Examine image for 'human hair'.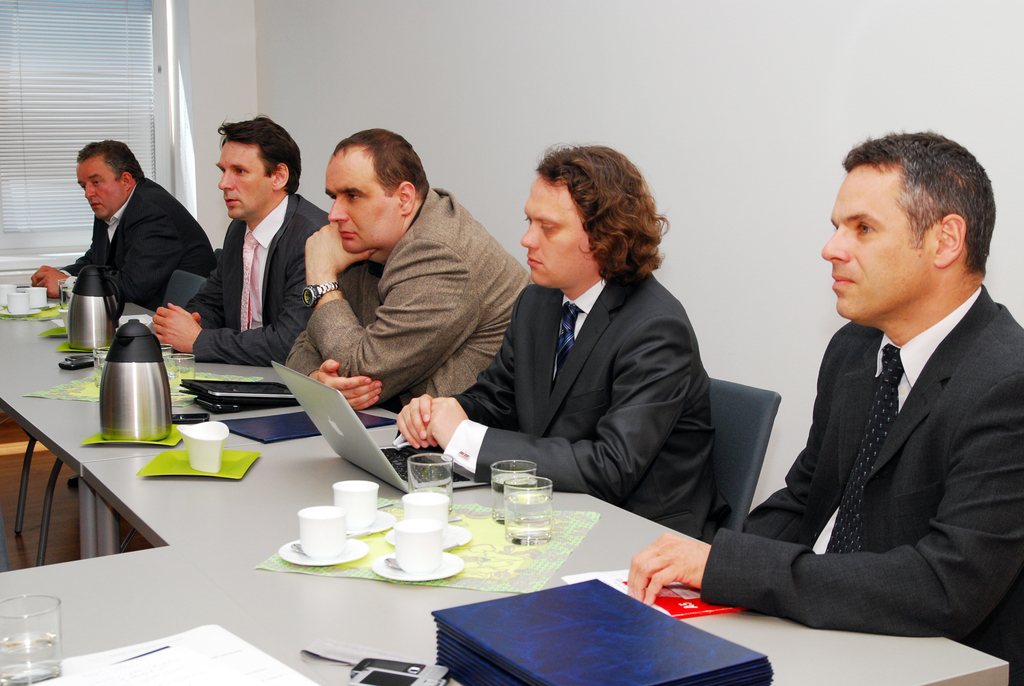
Examination result: (x1=220, y1=113, x2=301, y2=196).
